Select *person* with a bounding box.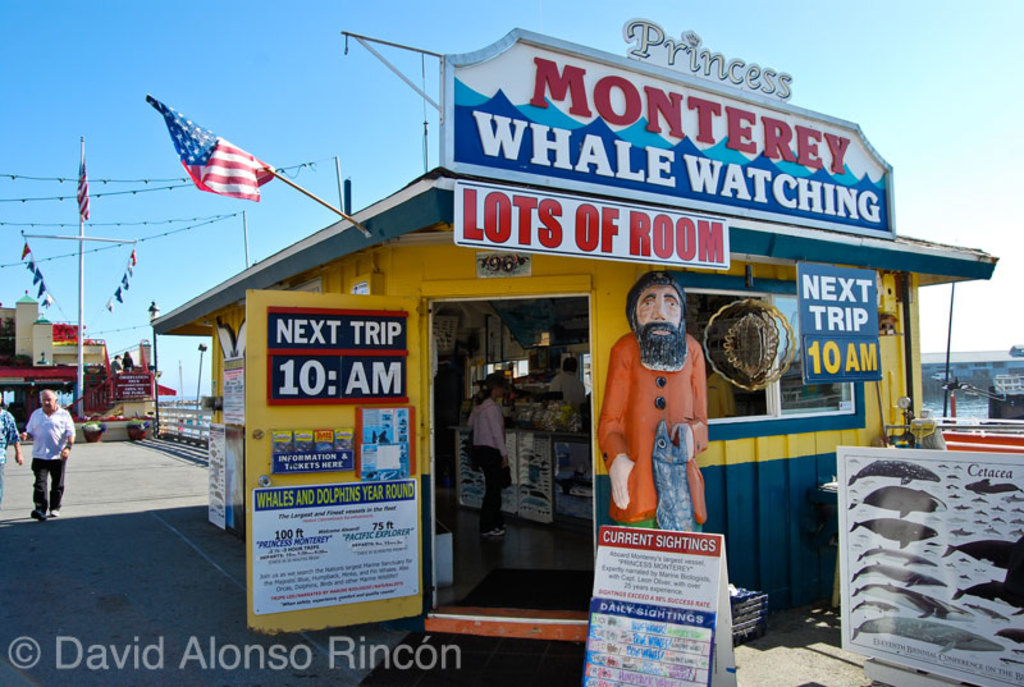
602:270:707:530.
